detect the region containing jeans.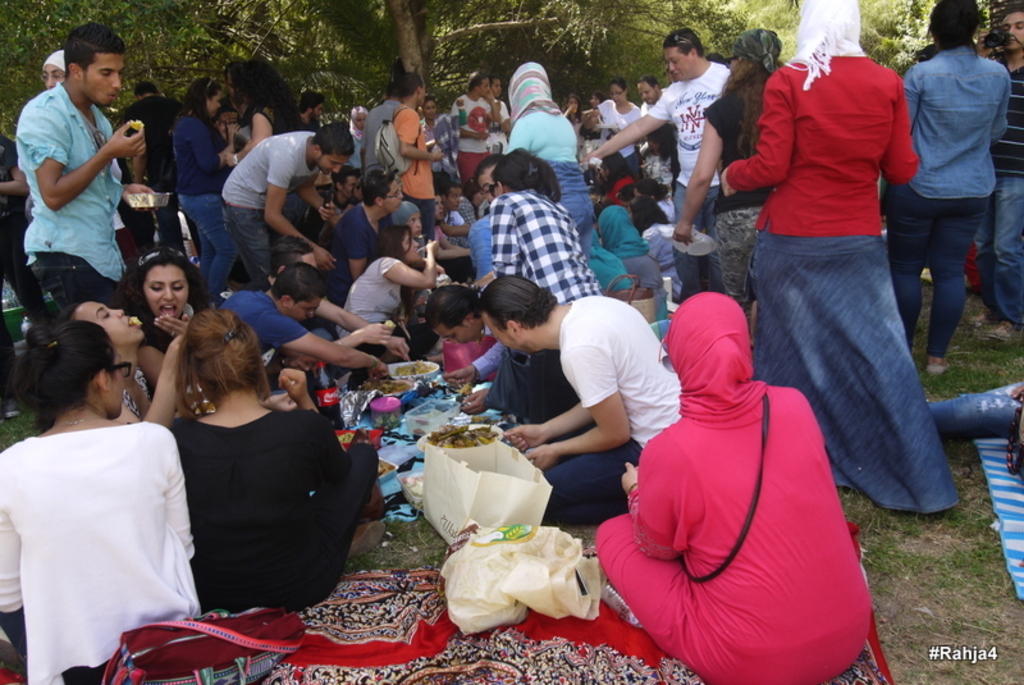
221/201/283/284.
